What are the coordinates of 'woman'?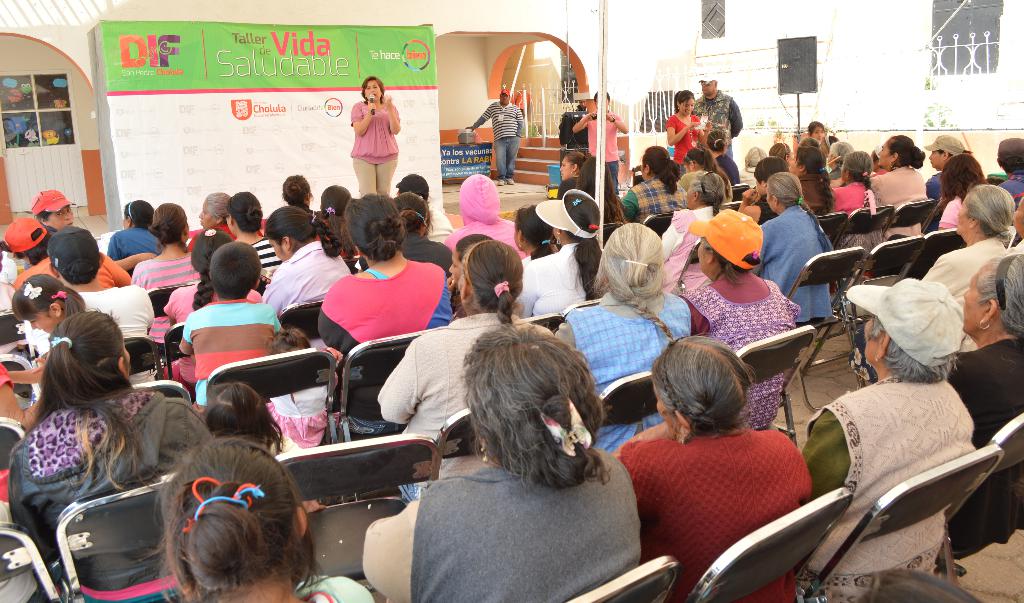
bbox=(710, 135, 735, 186).
